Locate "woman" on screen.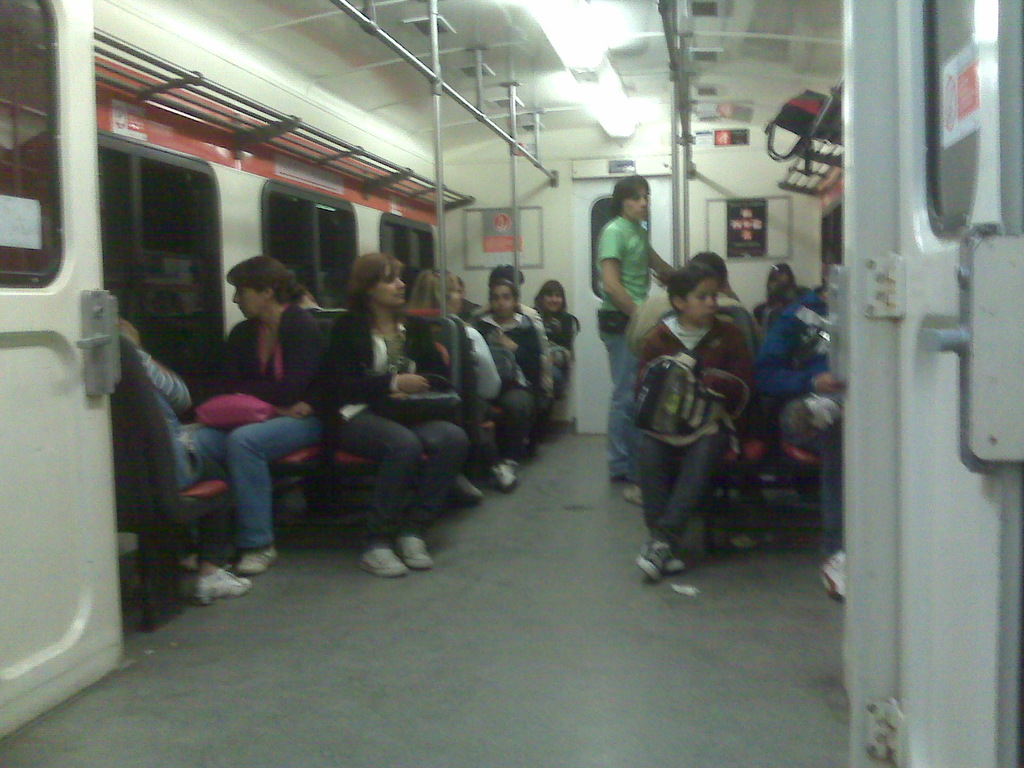
On screen at [x1=411, y1=292, x2=505, y2=417].
